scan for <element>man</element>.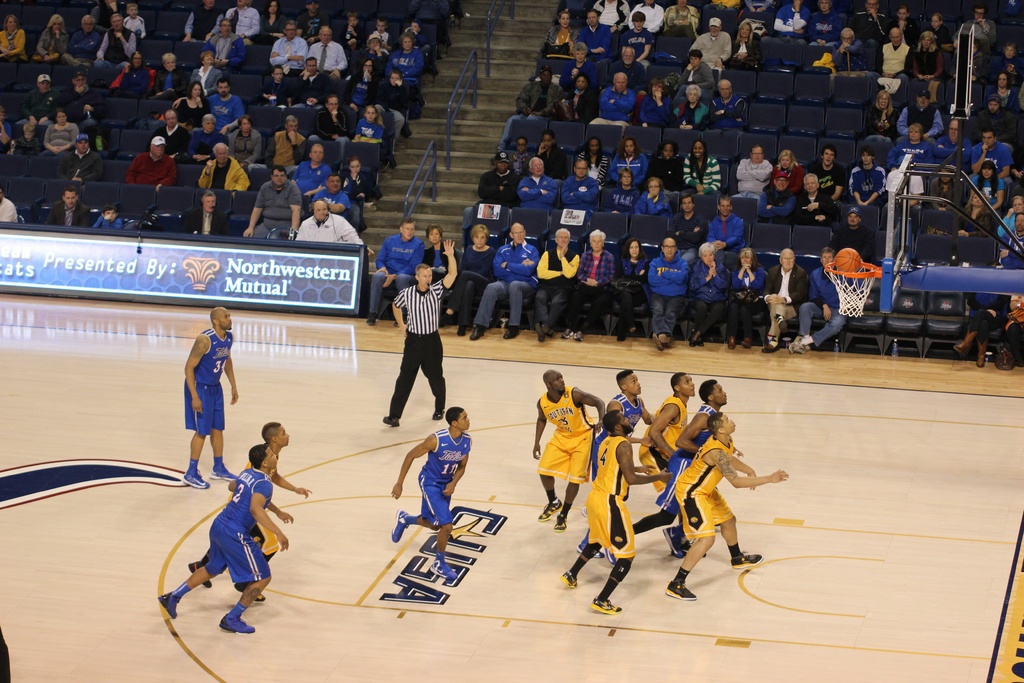
Scan result: 689 18 731 72.
